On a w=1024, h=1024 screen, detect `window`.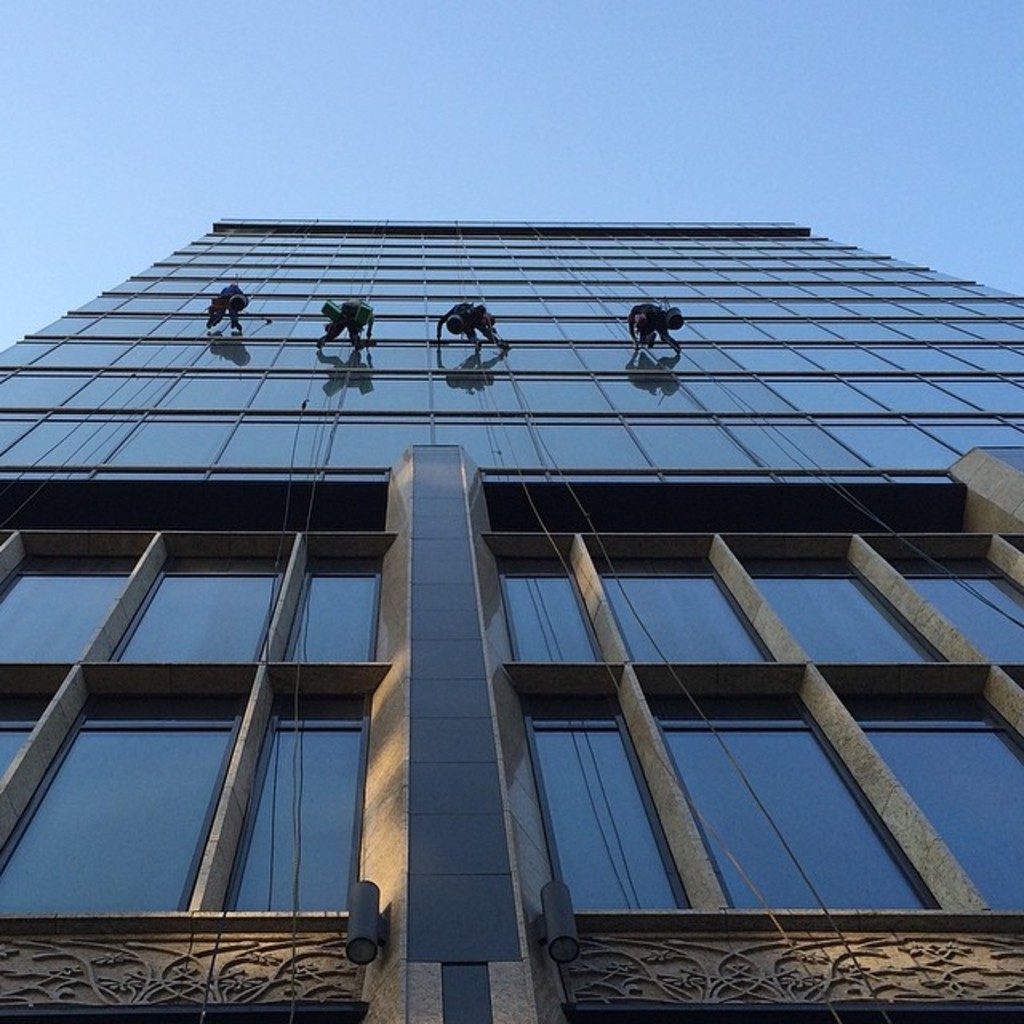
region(482, 525, 1022, 910).
